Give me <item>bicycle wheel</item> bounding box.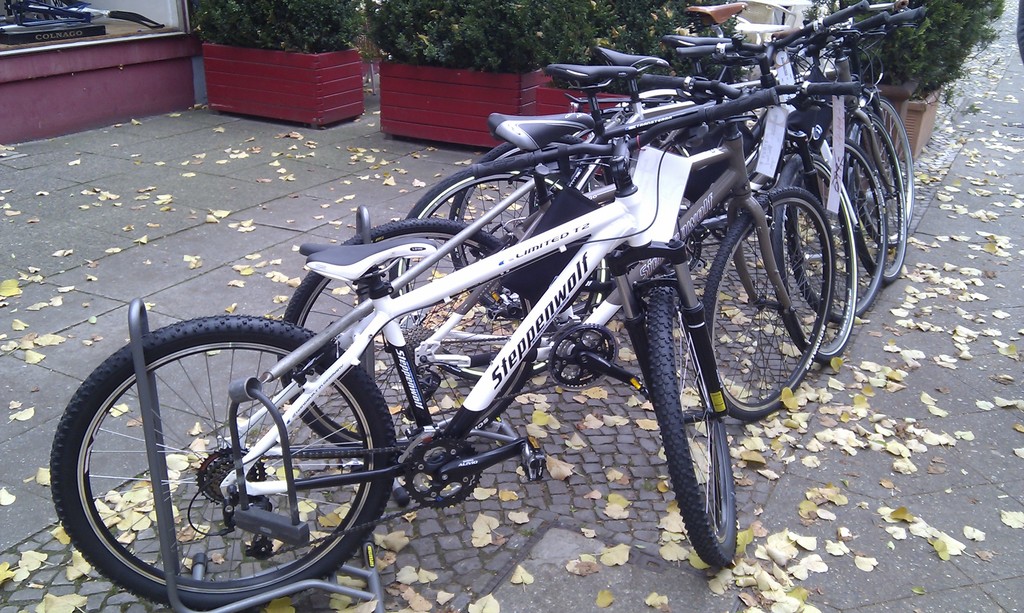
BBox(385, 164, 605, 386).
